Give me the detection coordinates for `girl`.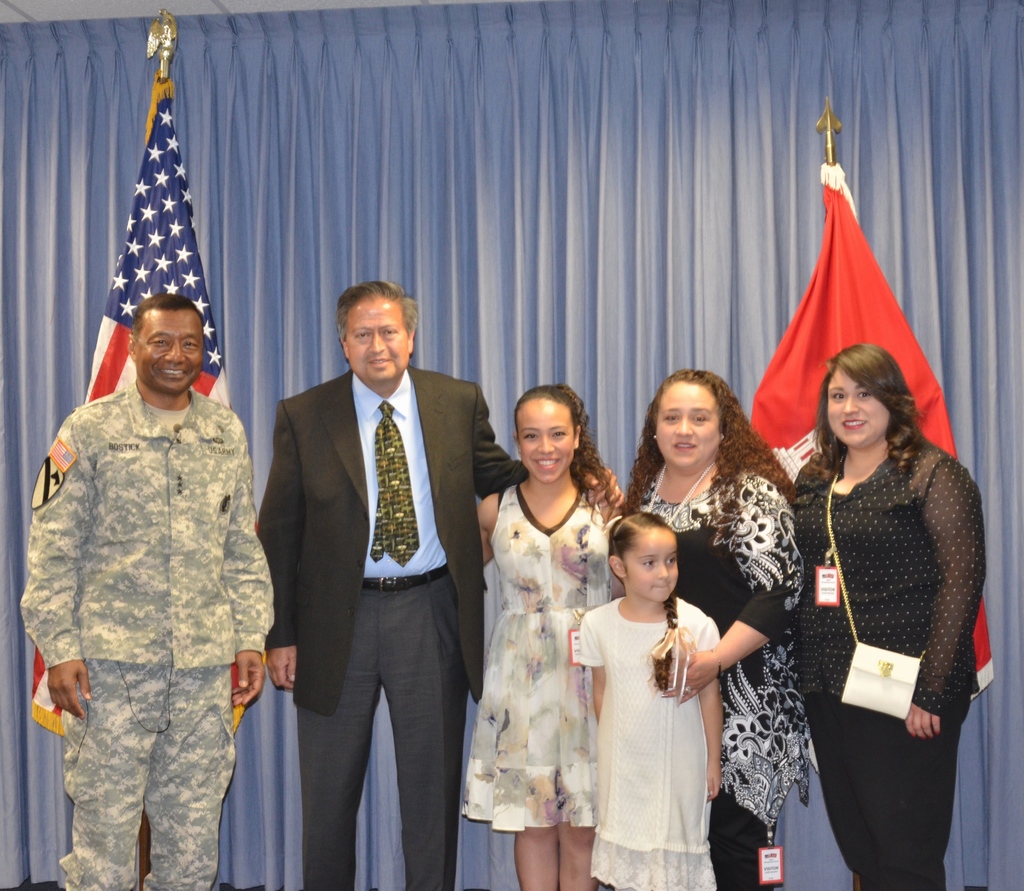
l=580, t=511, r=722, b=890.
